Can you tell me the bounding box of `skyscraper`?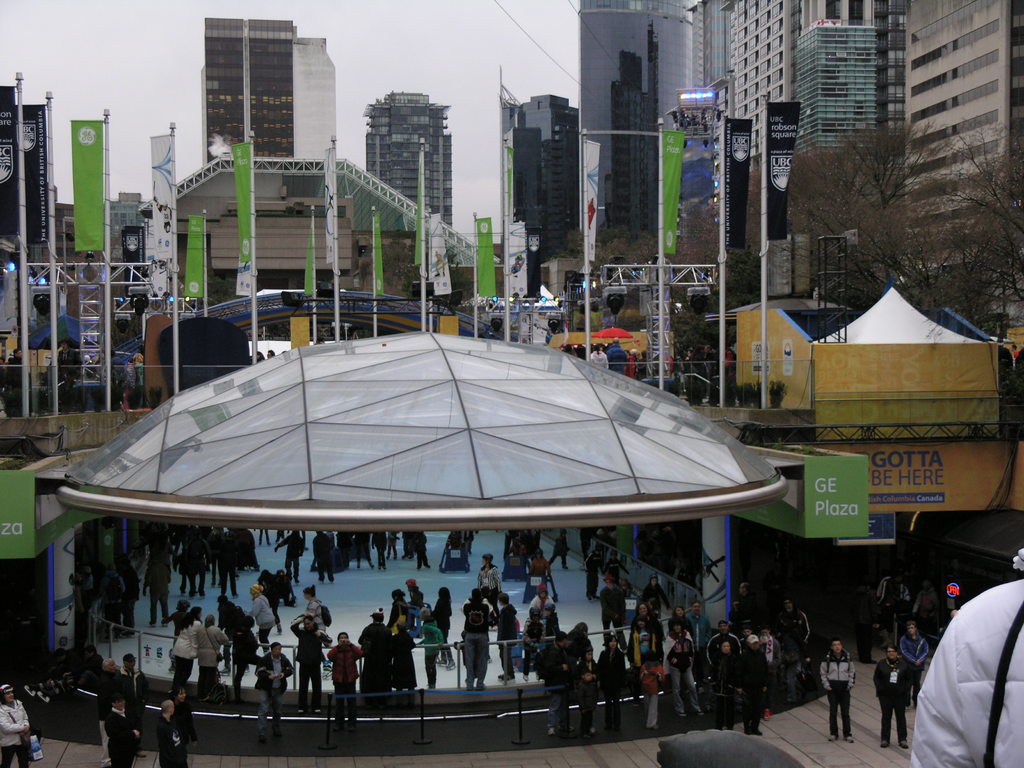
select_region(573, 0, 698, 273).
